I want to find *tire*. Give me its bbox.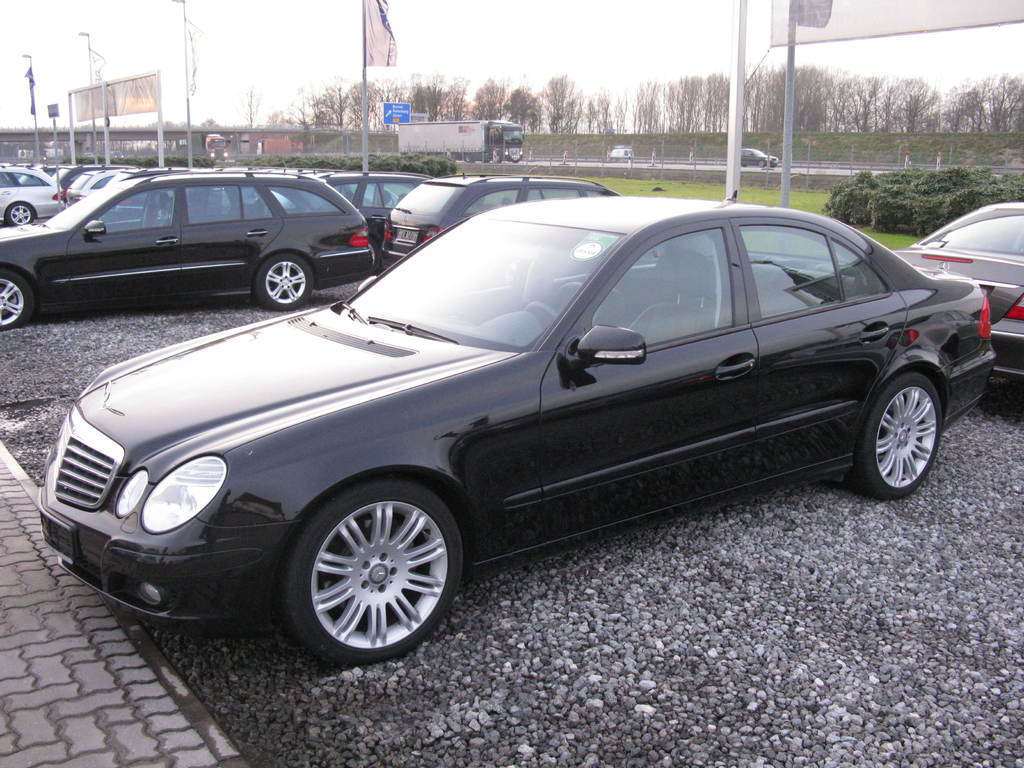
(8, 202, 31, 223).
